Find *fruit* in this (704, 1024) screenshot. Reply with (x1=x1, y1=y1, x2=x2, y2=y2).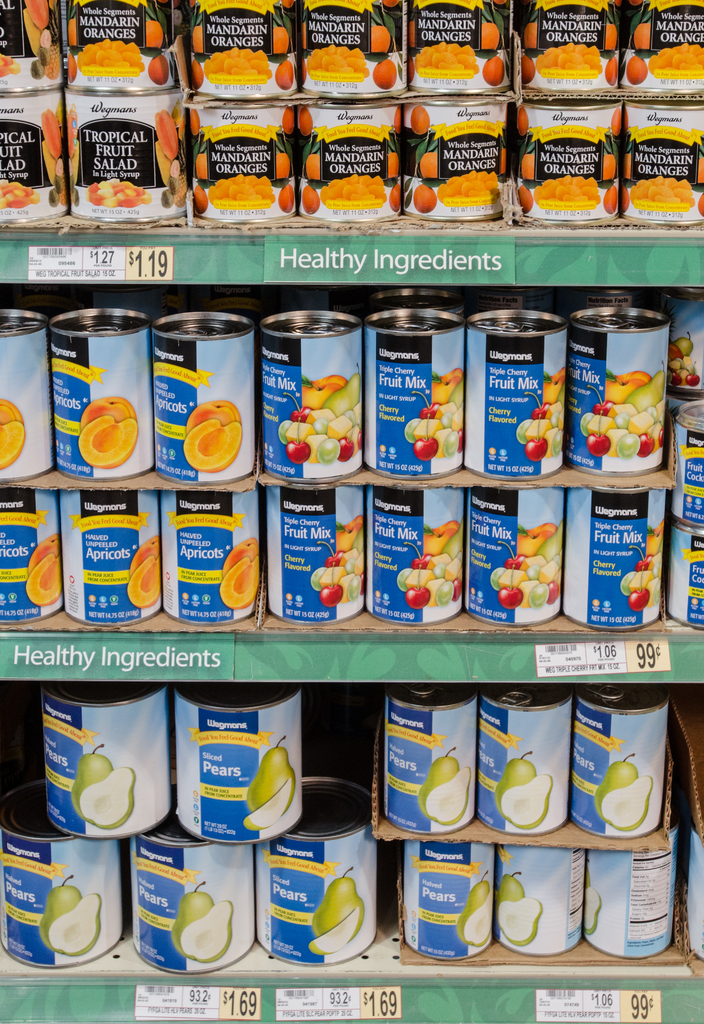
(x1=387, y1=180, x2=401, y2=212).
